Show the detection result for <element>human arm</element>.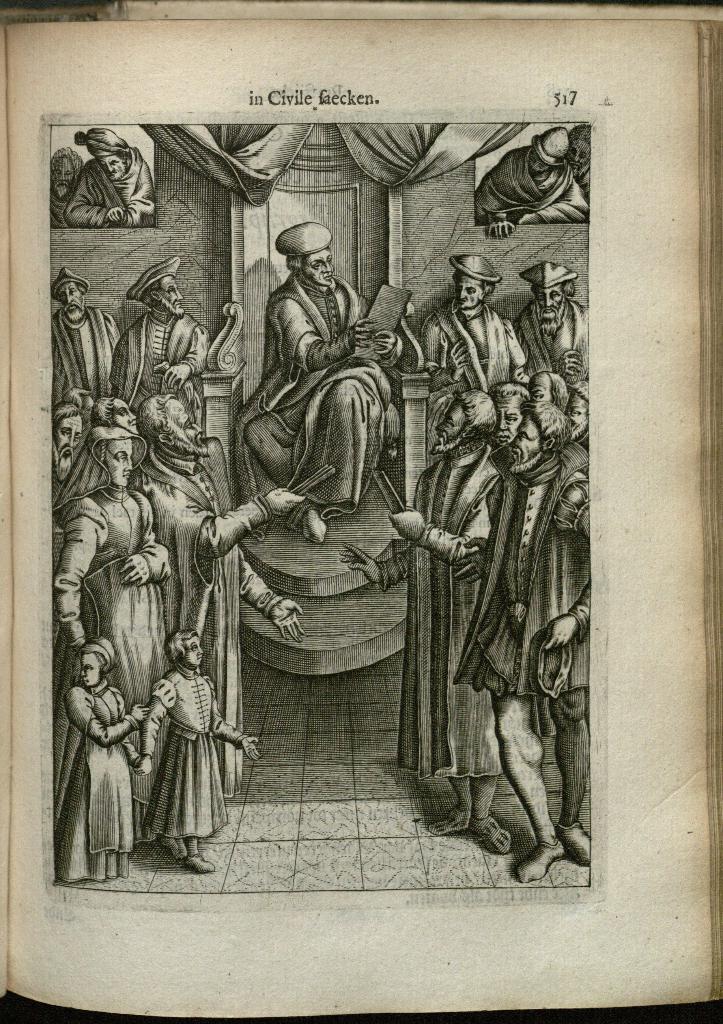
{"left": 491, "top": 318, "right": 533, "bottom": 412}.
